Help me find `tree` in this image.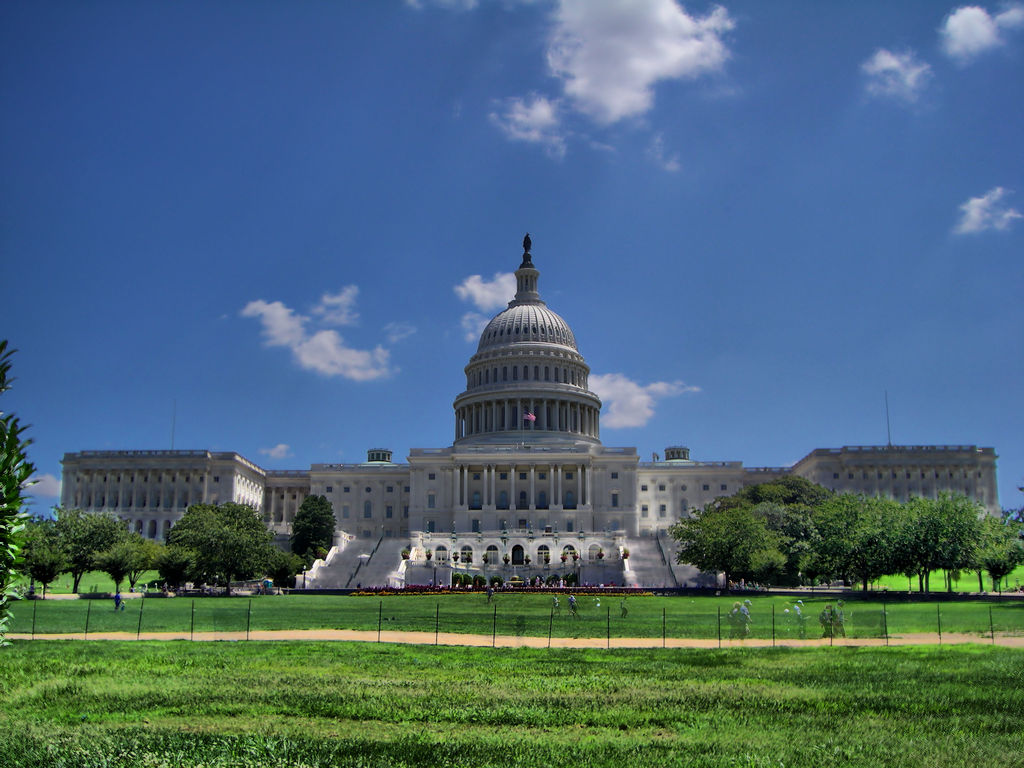
Found it: select_region(0, 330, 43, 598).
